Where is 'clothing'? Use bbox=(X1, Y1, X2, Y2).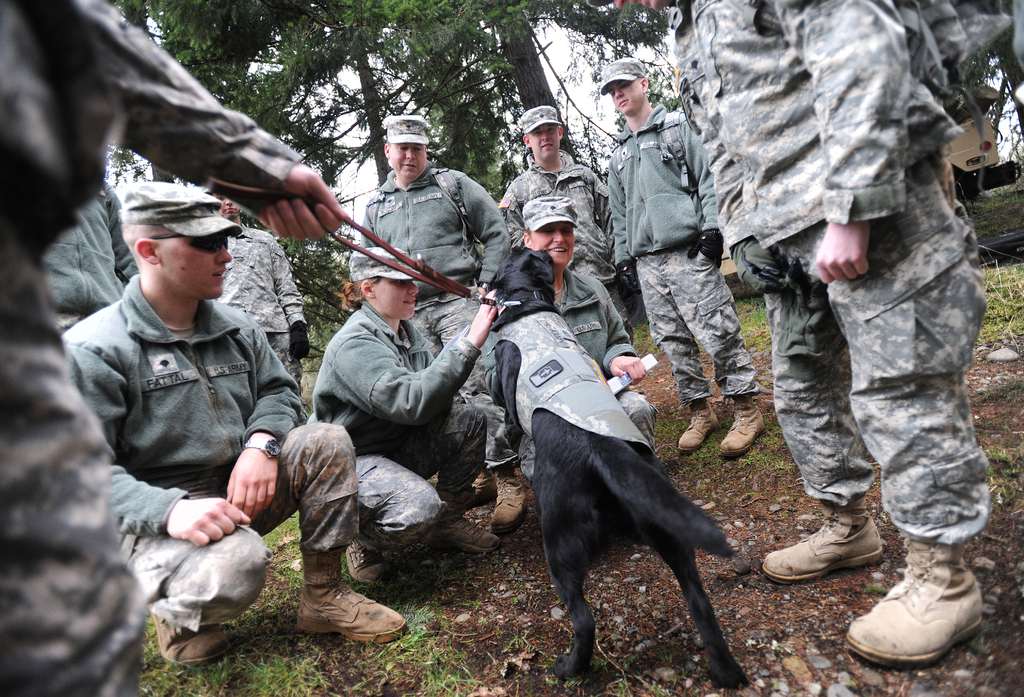
bbox=(0, 0, 305, 694).
